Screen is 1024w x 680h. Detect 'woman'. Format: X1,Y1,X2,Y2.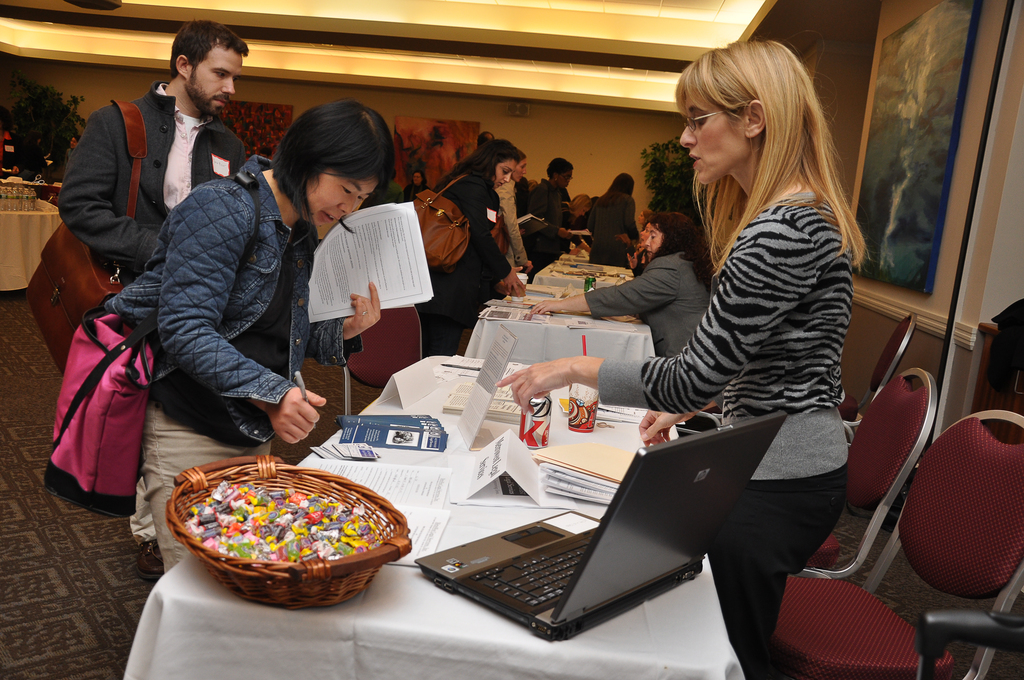
492,144,525,277.
